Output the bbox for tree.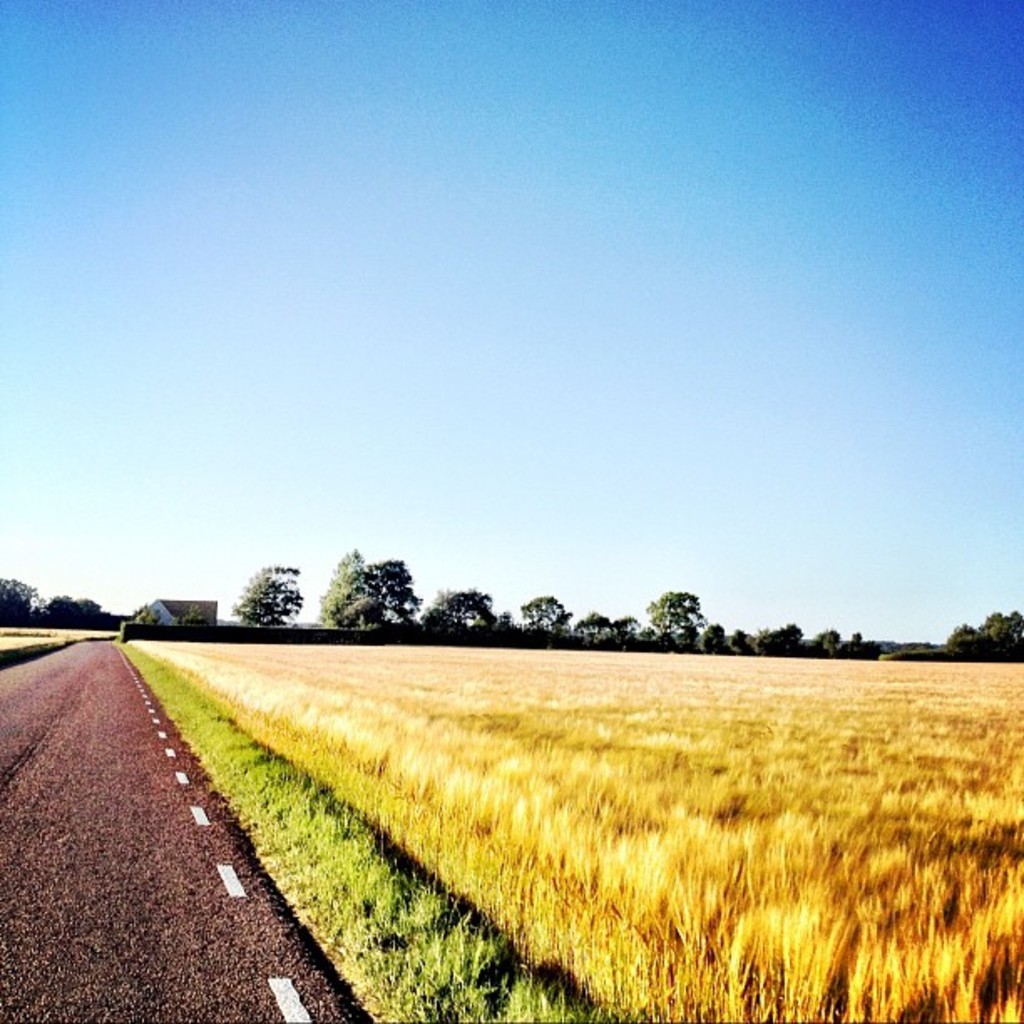
<box>952,621,997,649</box>.
